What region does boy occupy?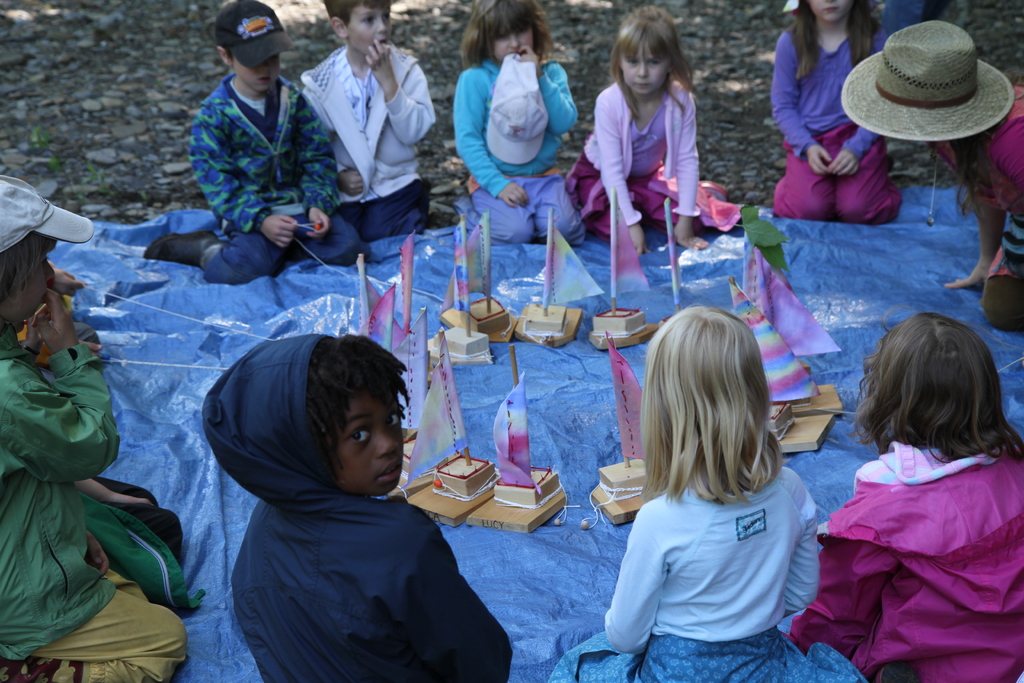
[x1=302, y1=0, x2=431, y2=245].
